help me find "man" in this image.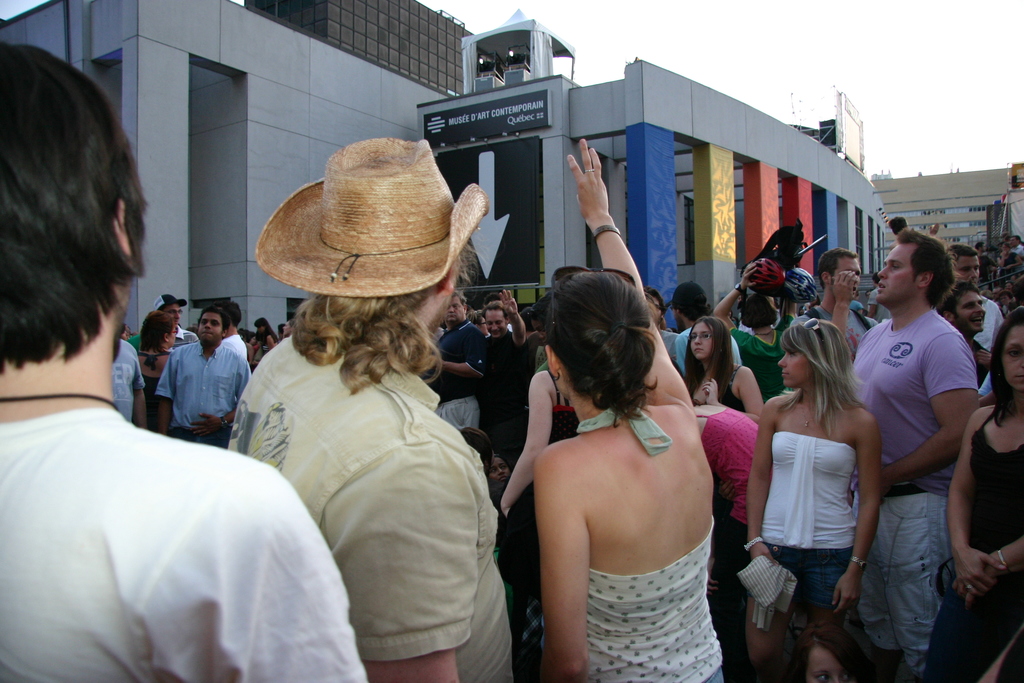
Found it: bbox(210, 292, 242, 358).
